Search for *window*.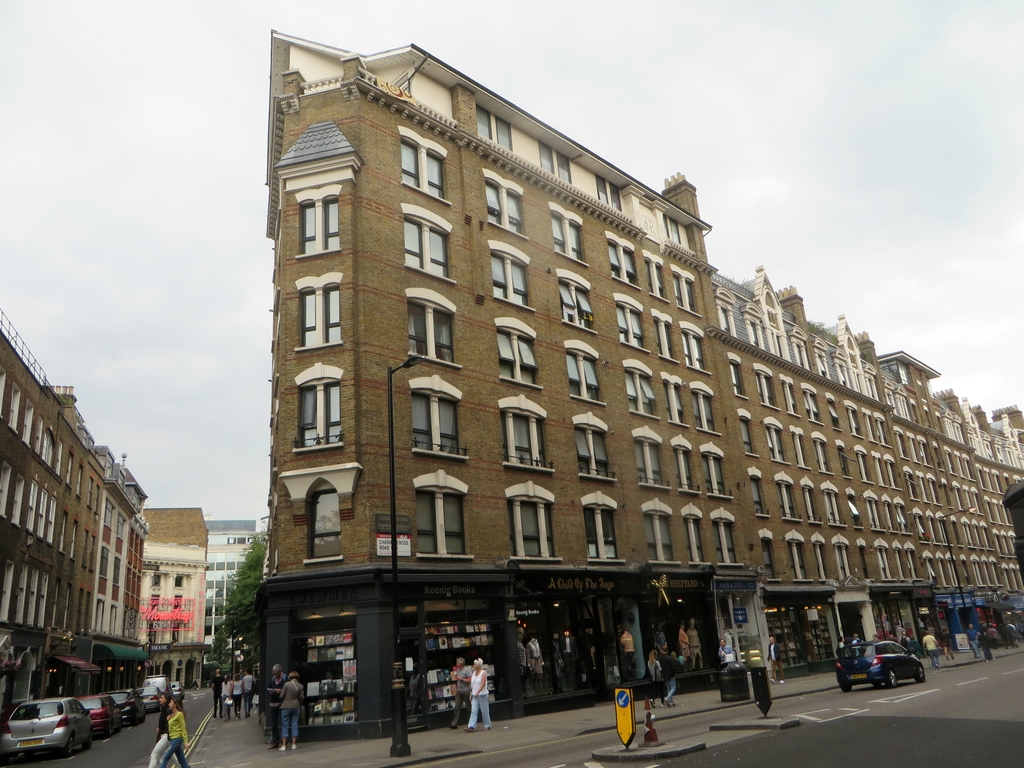
Found at box(65, 449, 77, 488).
